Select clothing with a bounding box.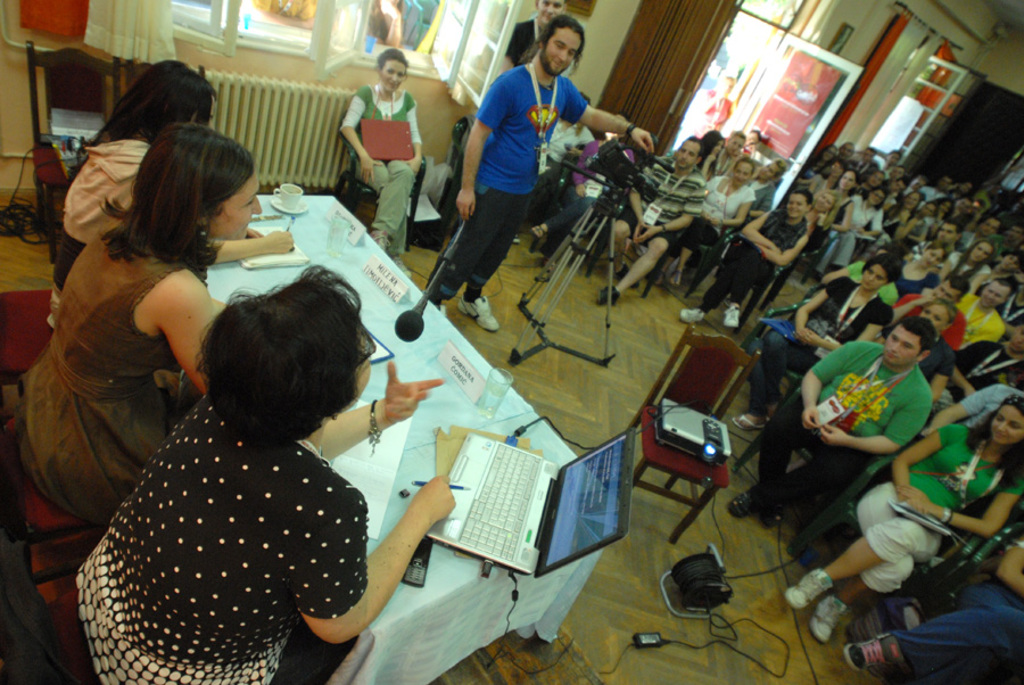
bbox=(893, 533, 1023, 679).
